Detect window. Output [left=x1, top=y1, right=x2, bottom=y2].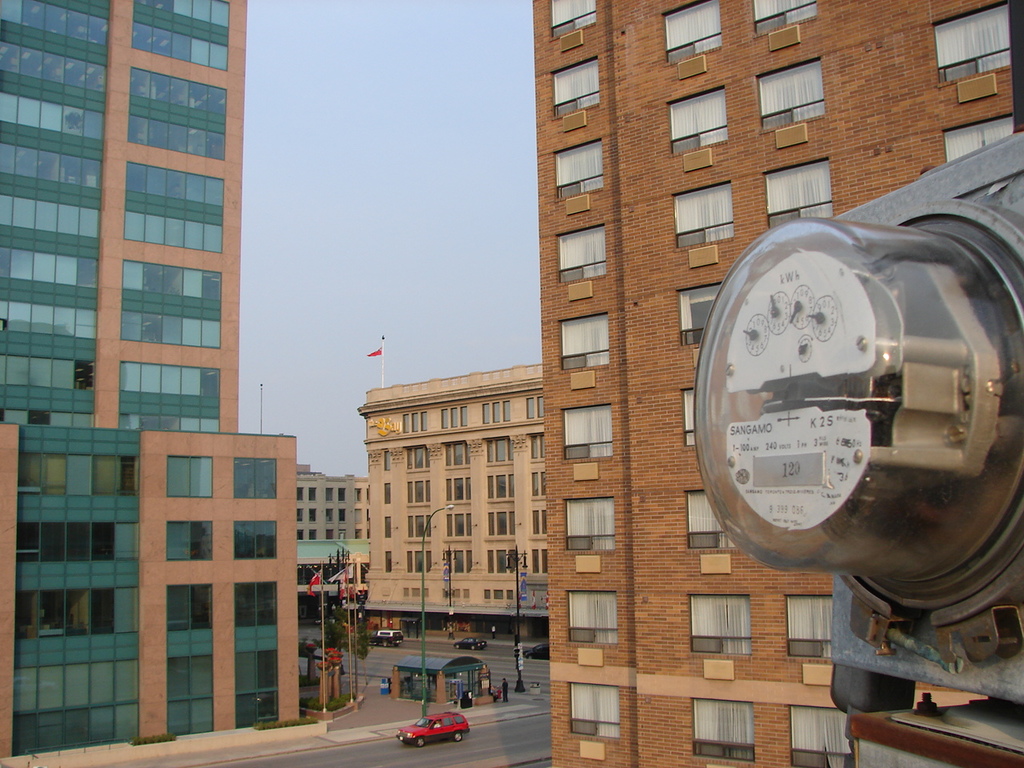
[left=535, top=508, right=547, bottom=534].
